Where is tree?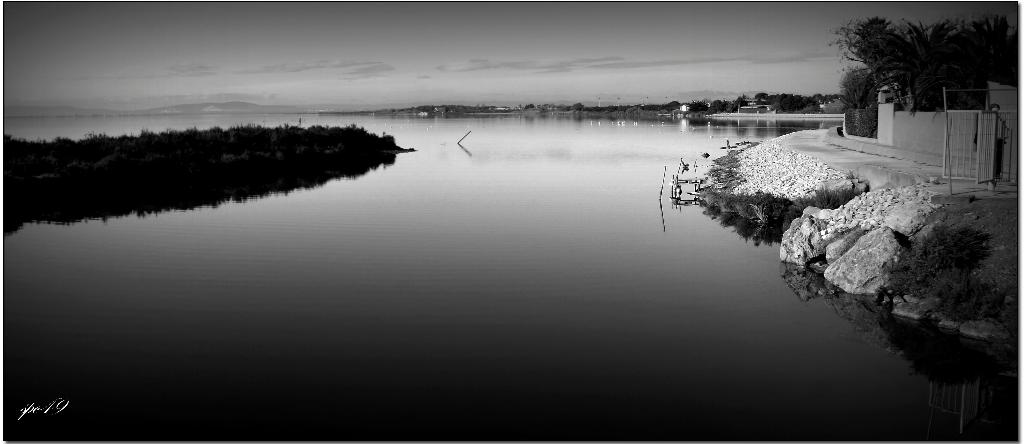
l=713, t=100, r=726, b=115.
